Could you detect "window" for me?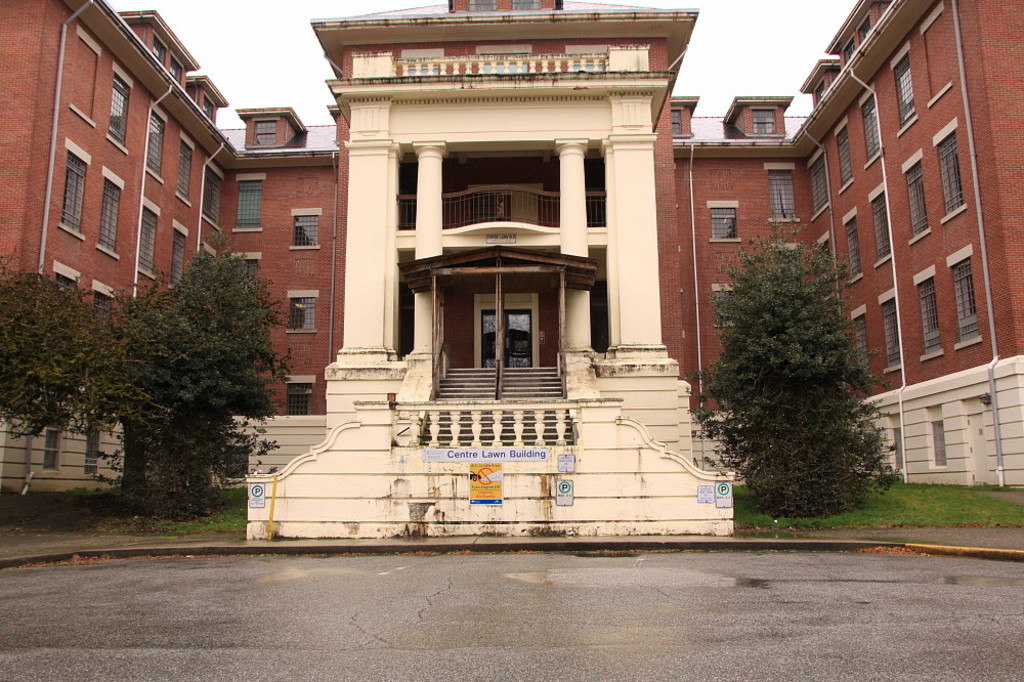
Detection result: {"x1": 850, "y1": 303, "x2": 874, "y2": 377}.
